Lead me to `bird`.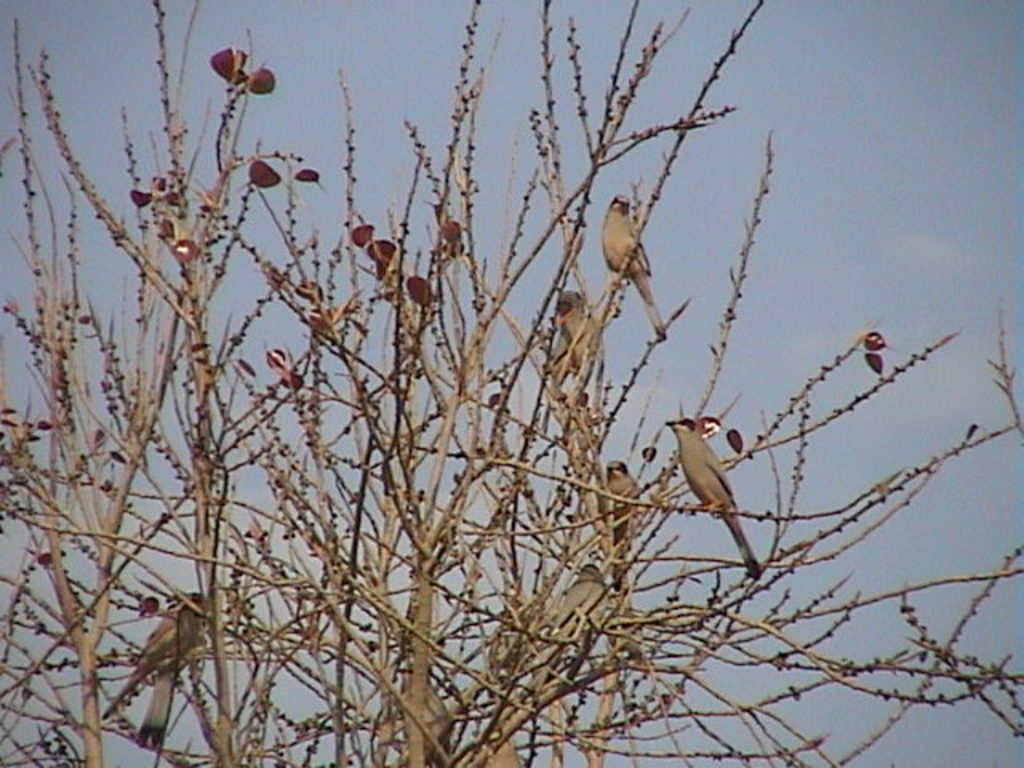
Lead to box(138, 594, 214, 744).
